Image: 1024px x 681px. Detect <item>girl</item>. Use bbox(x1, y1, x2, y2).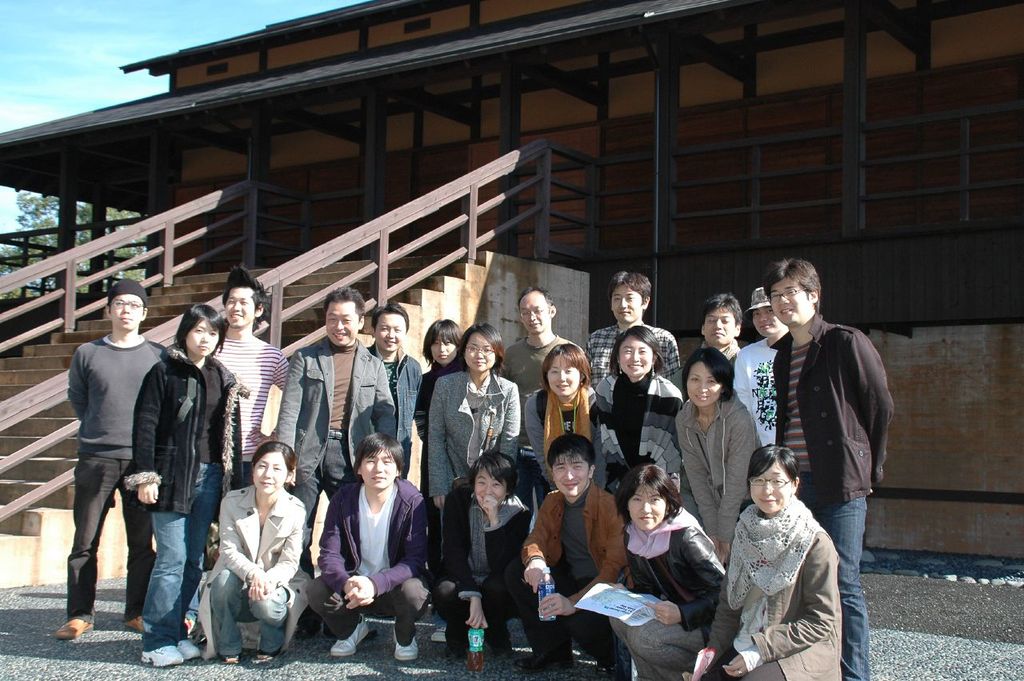
bbox(426, 322, 531, 590).
